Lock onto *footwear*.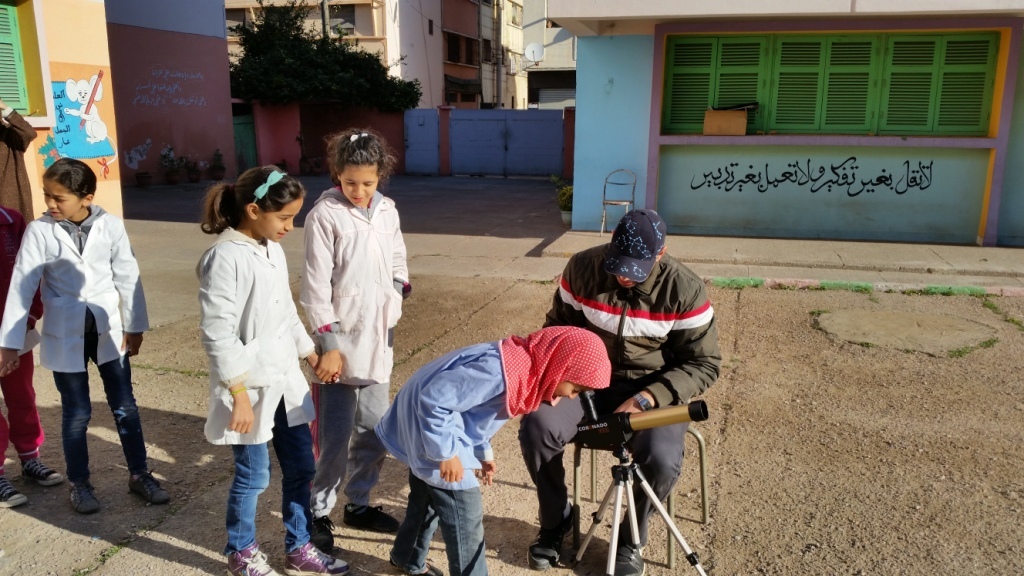
Locked: [x1=310, y1=515, x2=343, y2=554].
